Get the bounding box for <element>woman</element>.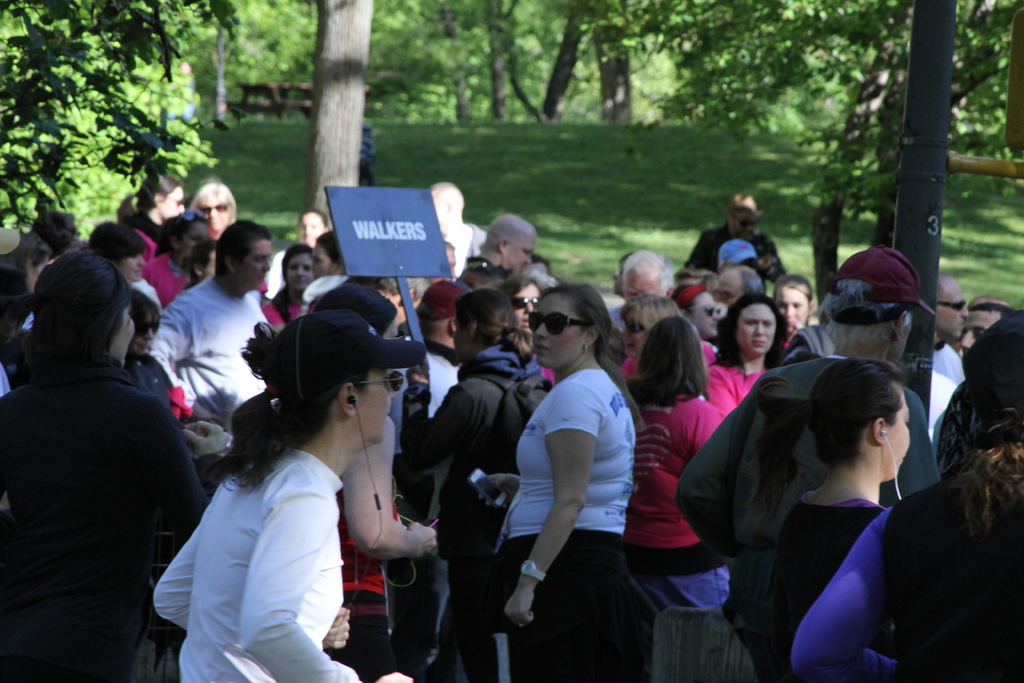
select_region(89, 219, 159, 306).
